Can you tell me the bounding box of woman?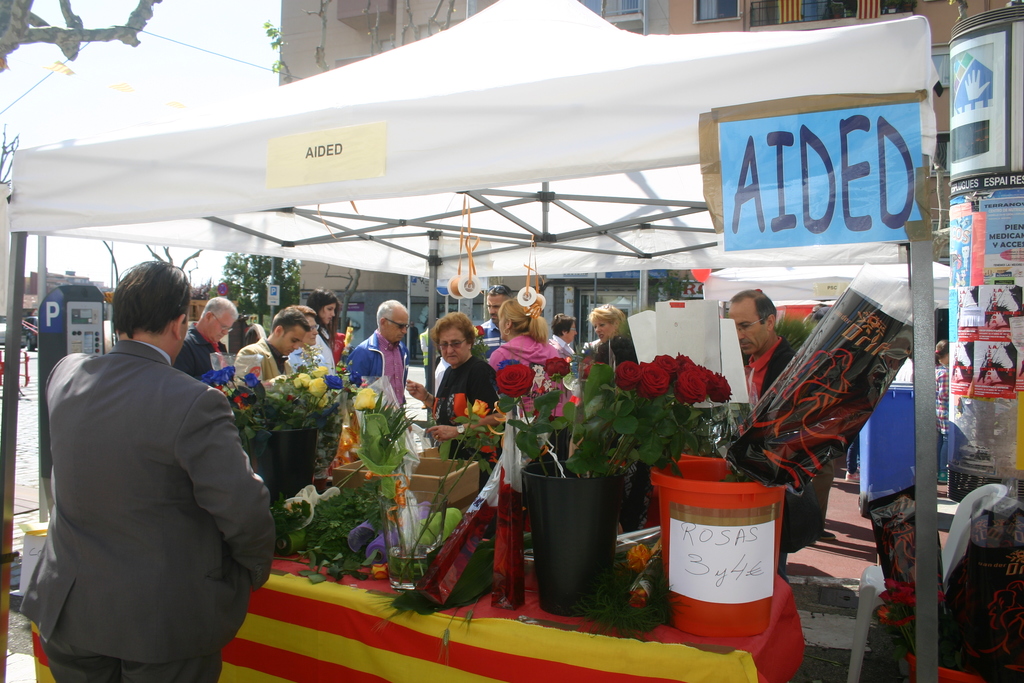
x1=760 y1=349 x2=845 y2=493.
